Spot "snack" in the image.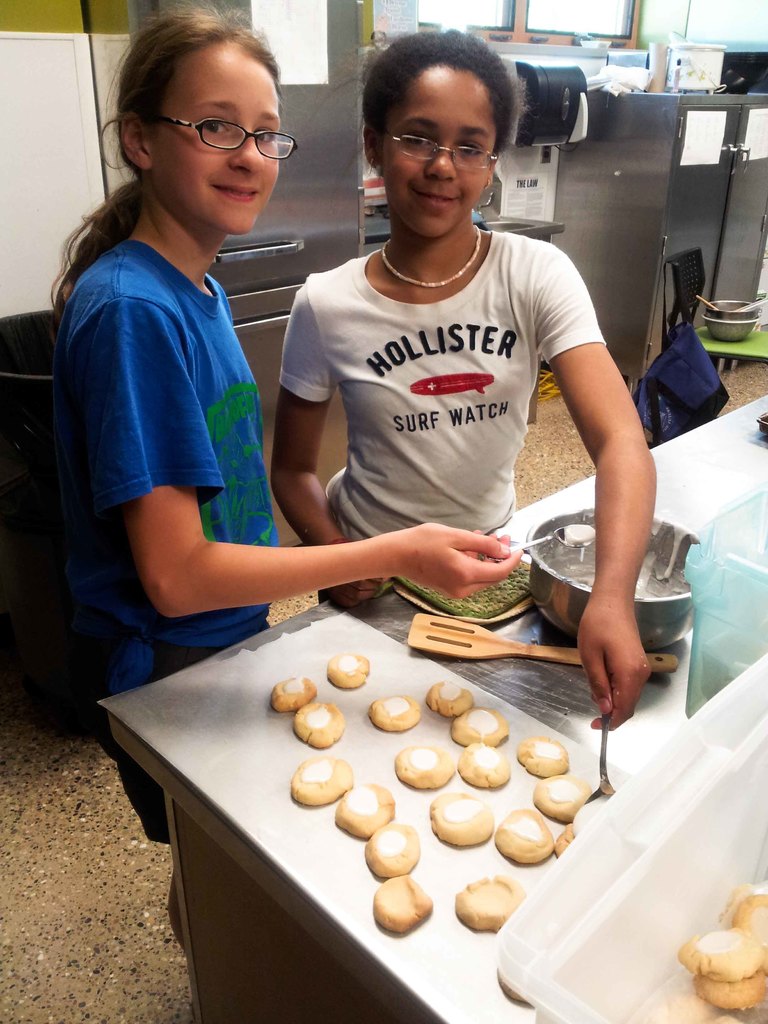
"snack" found at pyautogui.locateOnScreen(195, 640, 601, 967).
